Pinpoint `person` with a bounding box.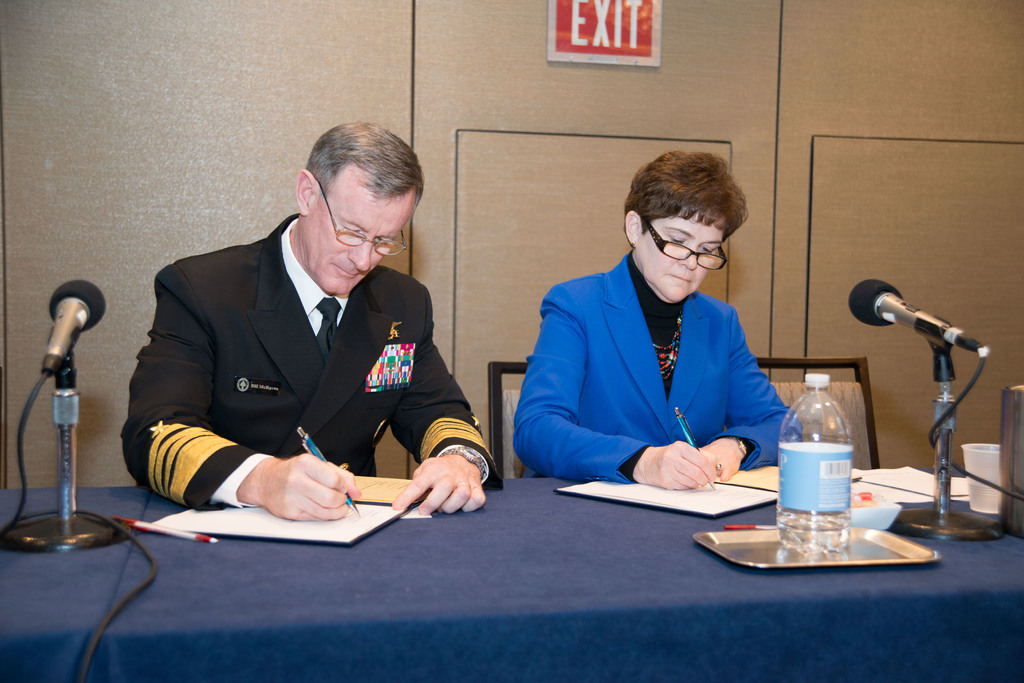
locate(115, 125, 498, 507).
